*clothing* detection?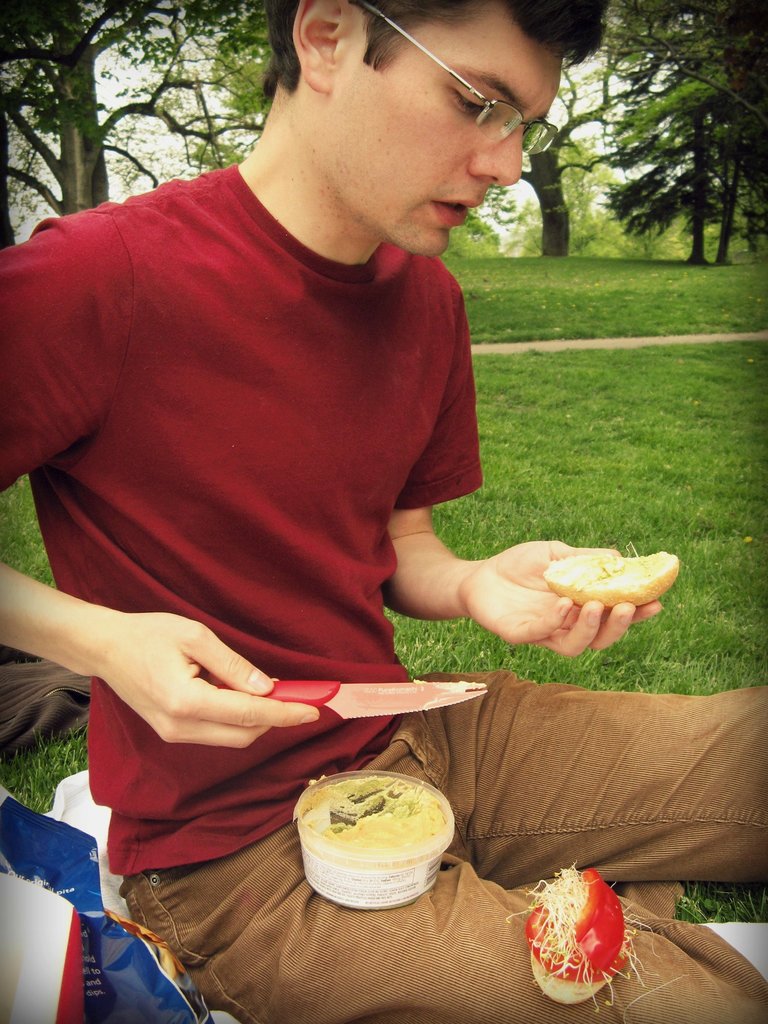
0,166,767,1022
